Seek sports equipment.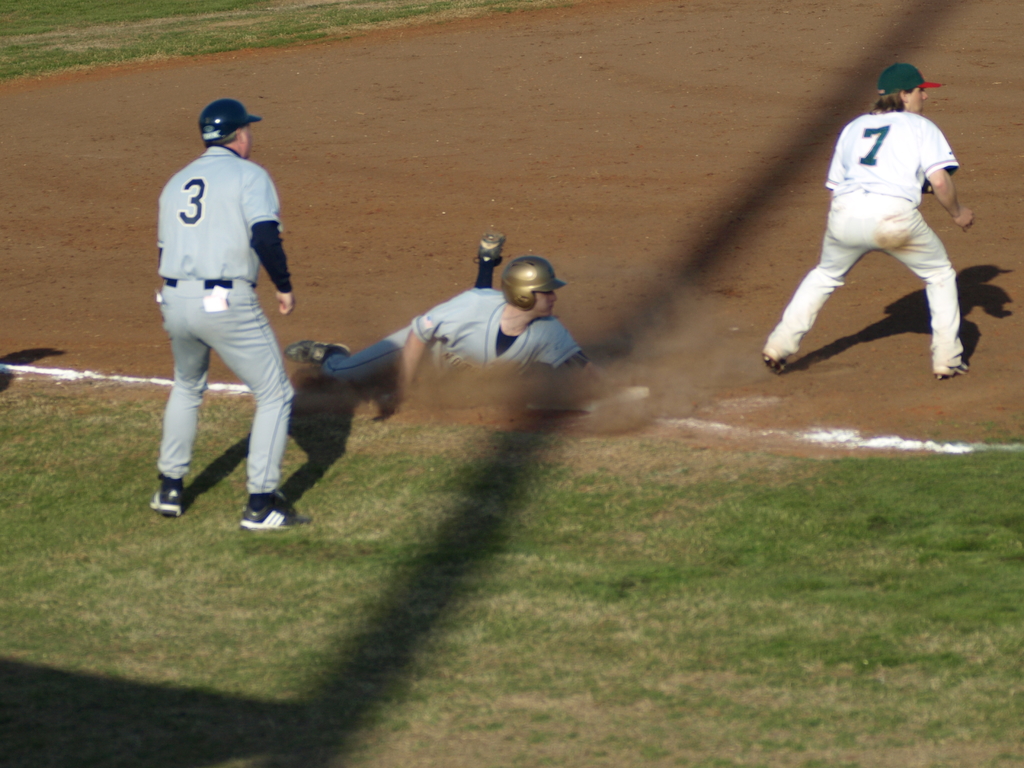
bbox=(198, 97, 266, 150).
